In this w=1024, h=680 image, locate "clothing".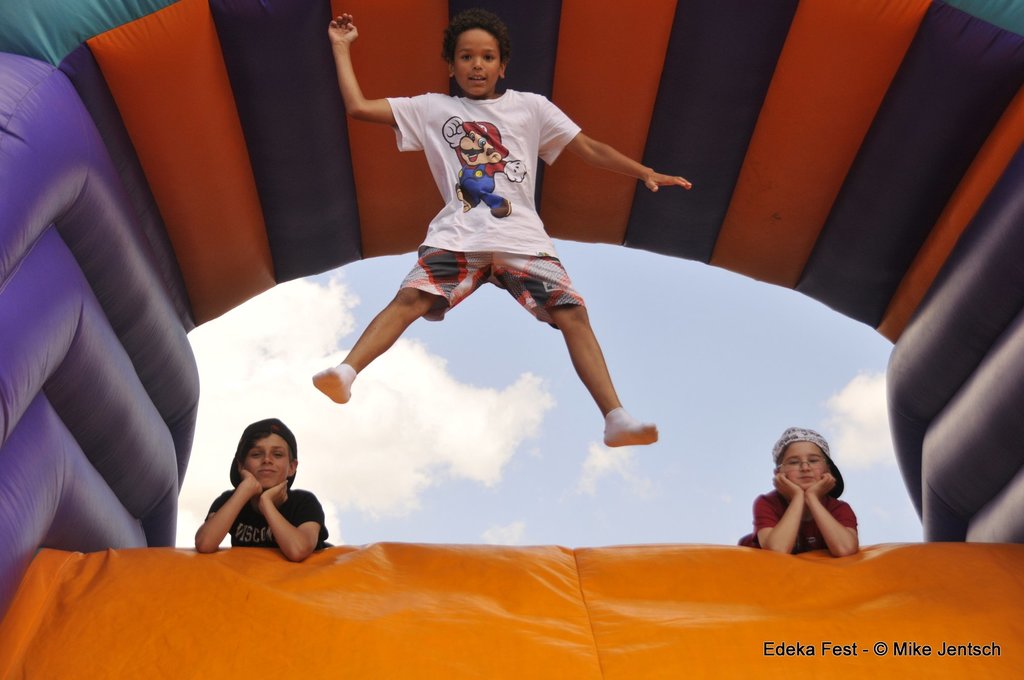
Bounding box: [391, 88, 588, 331].
